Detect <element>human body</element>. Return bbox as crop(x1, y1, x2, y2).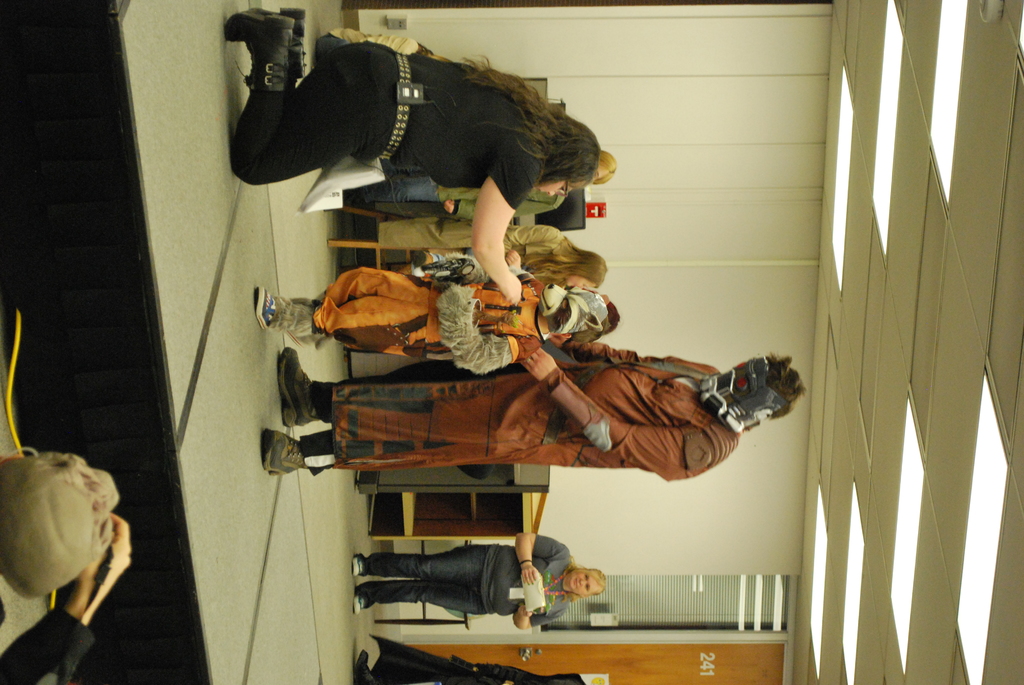
crop(253, 340, 740, 482).
